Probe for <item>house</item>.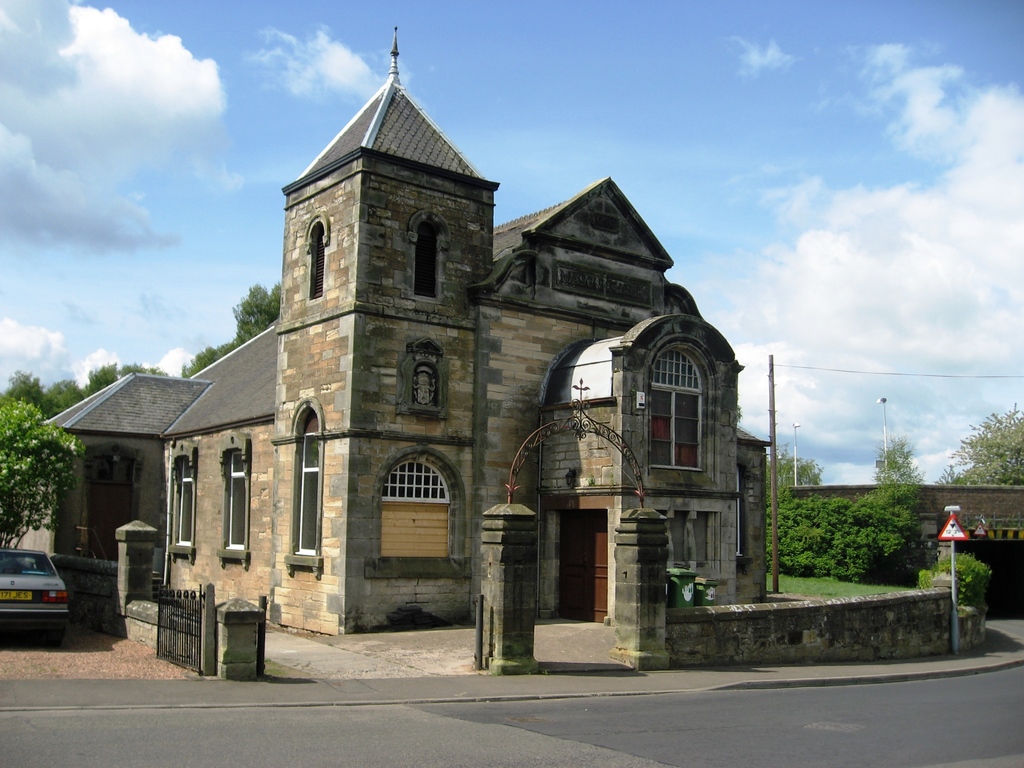
Probe result: crop(129, 85, 772, 659).
